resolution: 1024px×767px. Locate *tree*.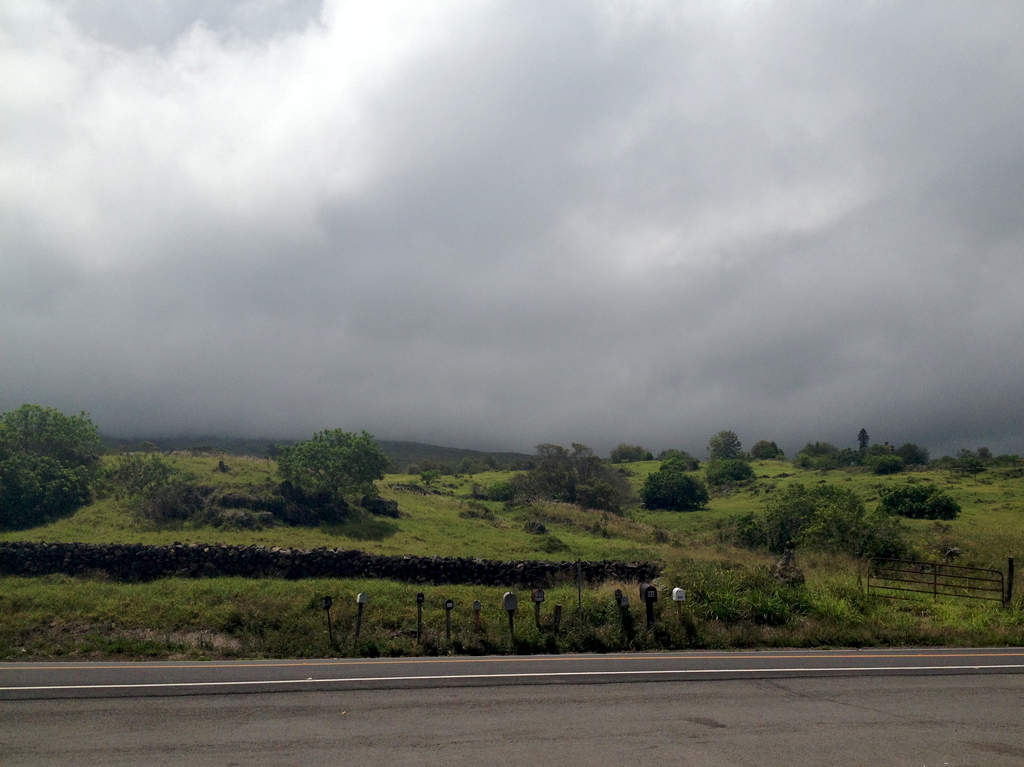
locate(854, 427, 873, 461).
